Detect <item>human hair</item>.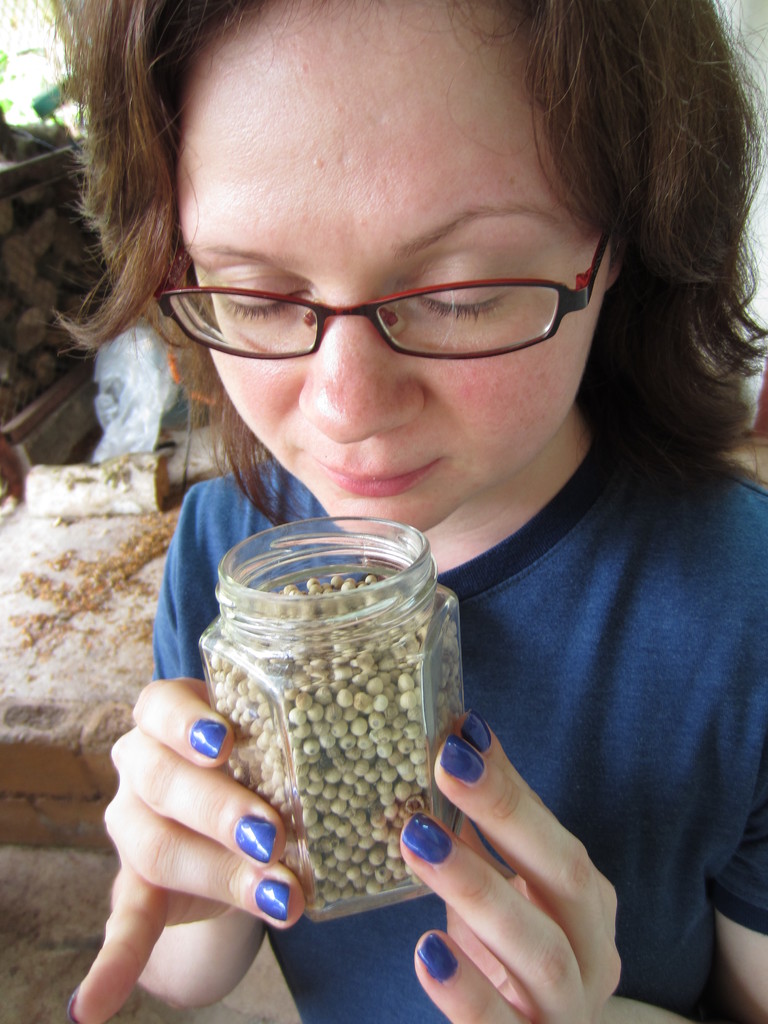
Detected at 109 0 767 619.
